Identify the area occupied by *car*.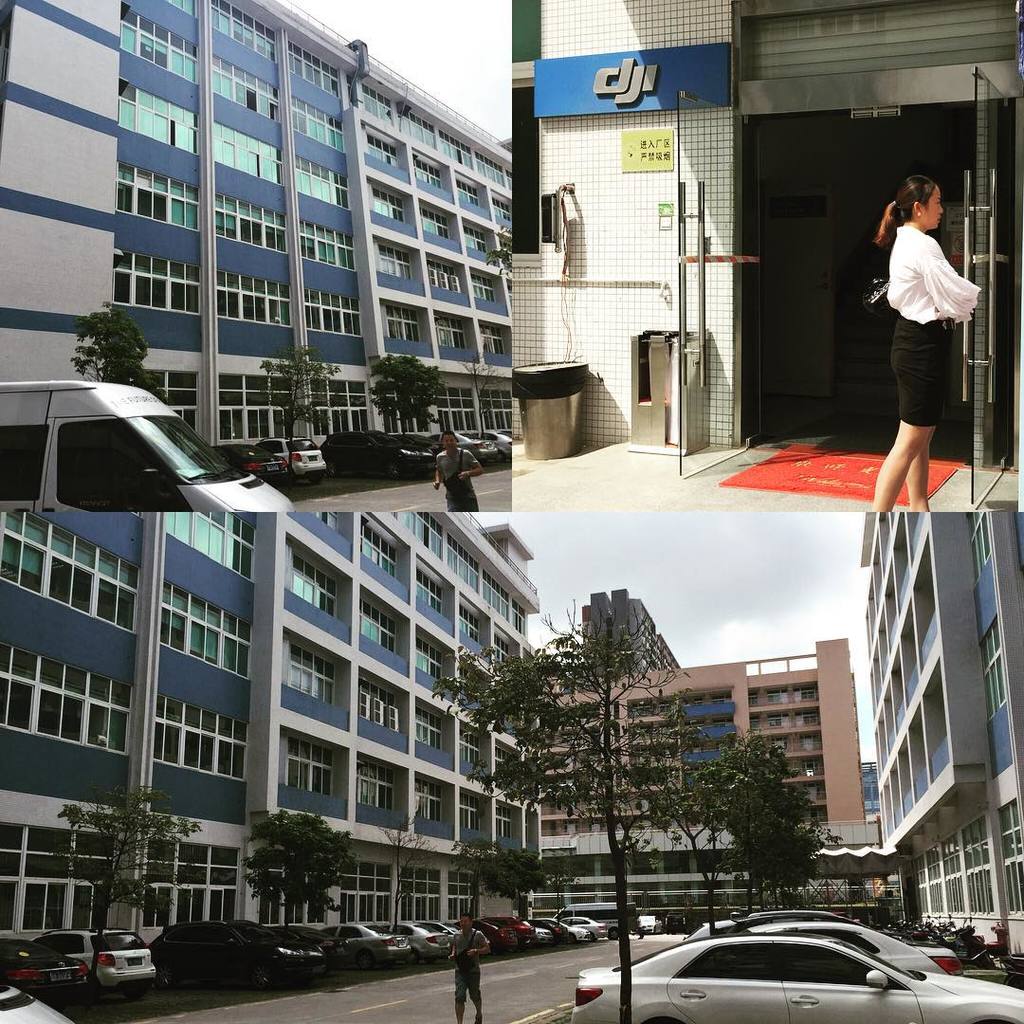
Area: left=747, top=919, right=962, bottom=973.
